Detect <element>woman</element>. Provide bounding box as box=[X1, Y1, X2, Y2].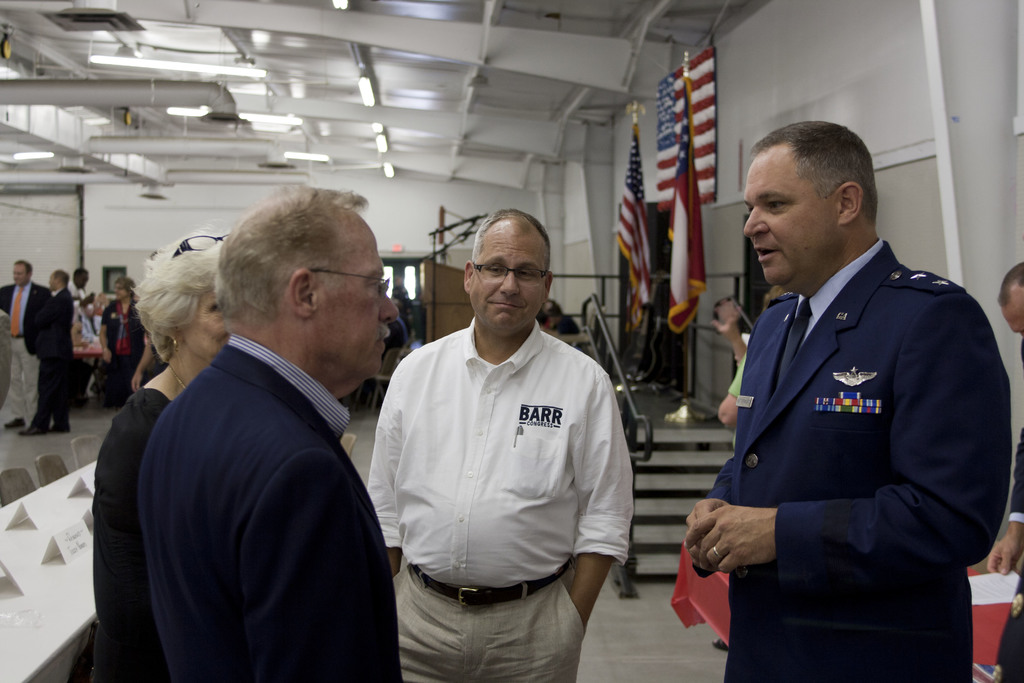
box=[92, 220, 234, 682].
